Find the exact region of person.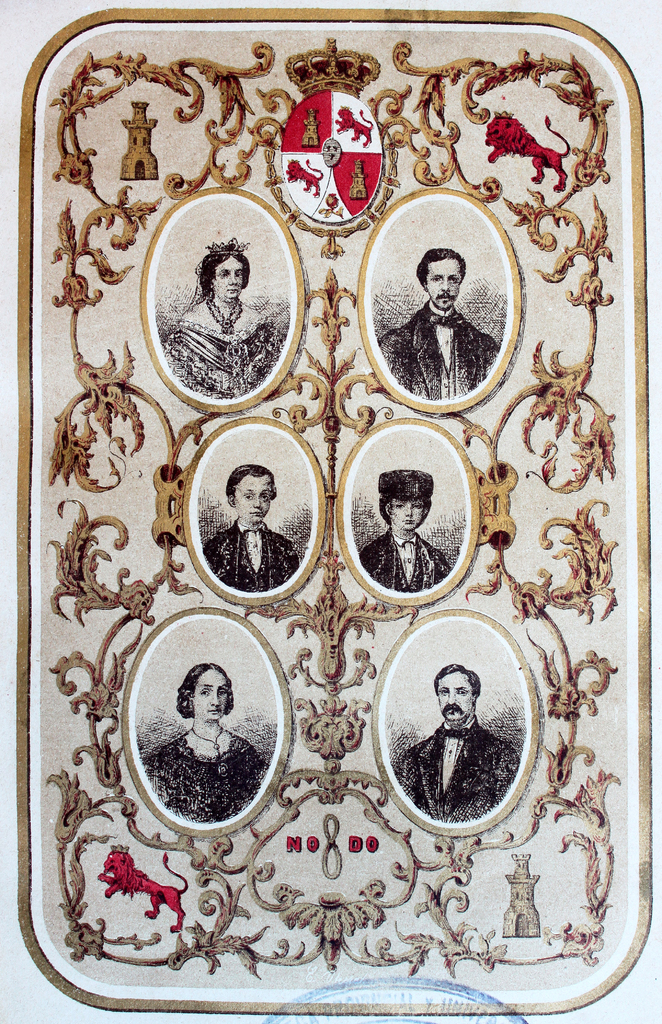
Exact region: [x1=202, y1=463, x2=300, y2=592].
